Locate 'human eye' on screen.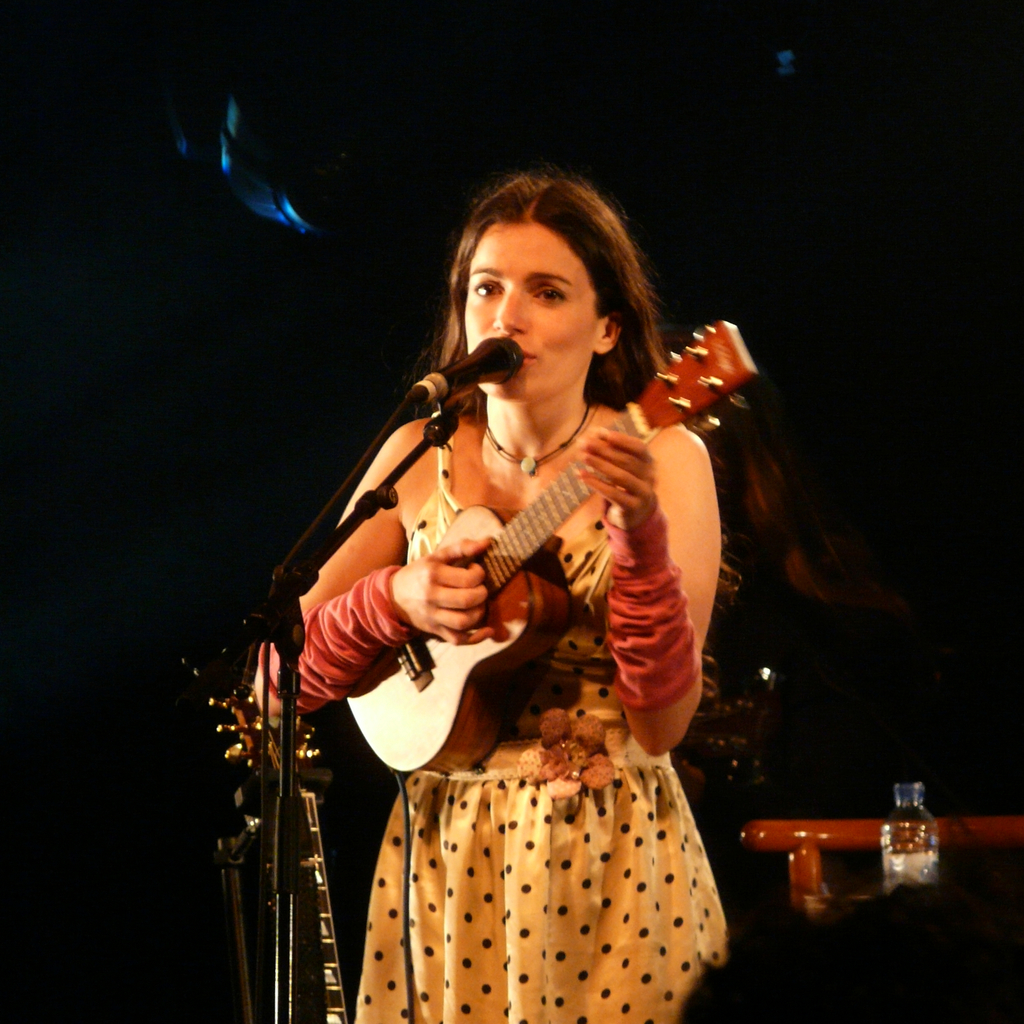
On screen at select_region(529, 285, 572, 305).
